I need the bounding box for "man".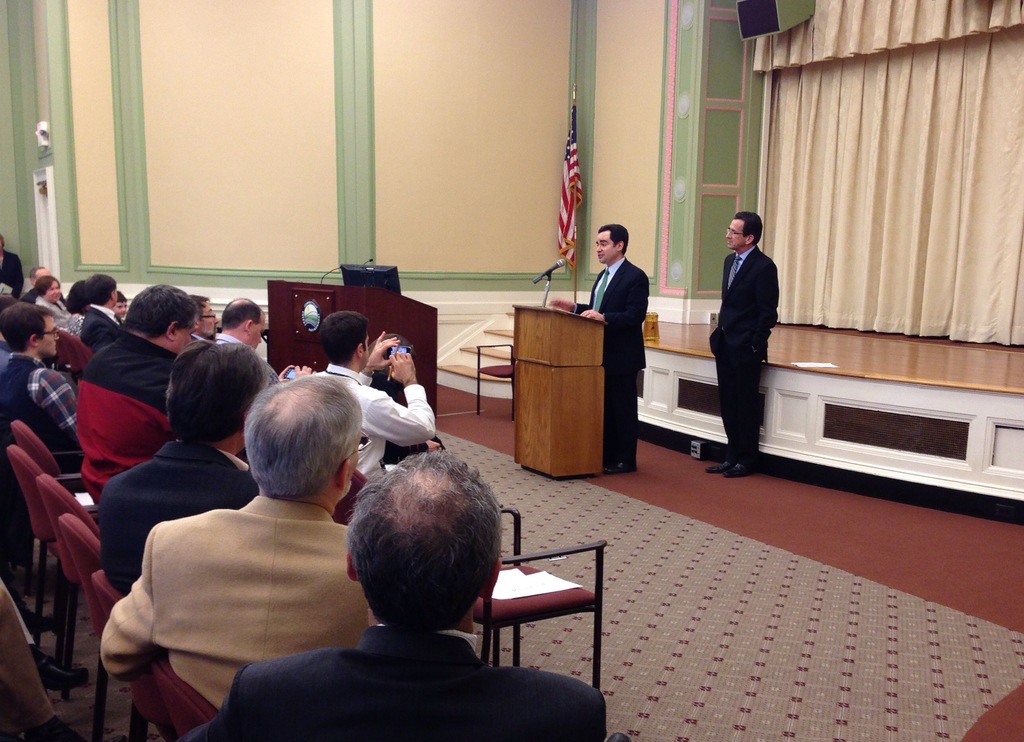
Here it is: bbox=[0, 296, 84, 476].
